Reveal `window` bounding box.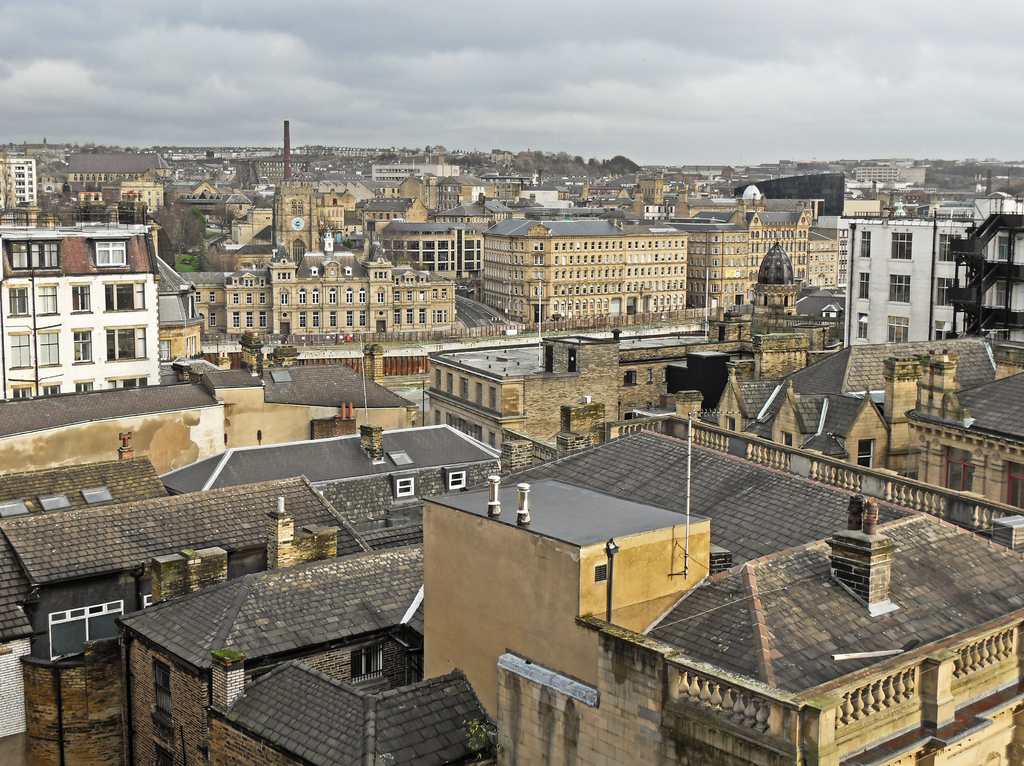
Revealed: (38,289,56,313).
